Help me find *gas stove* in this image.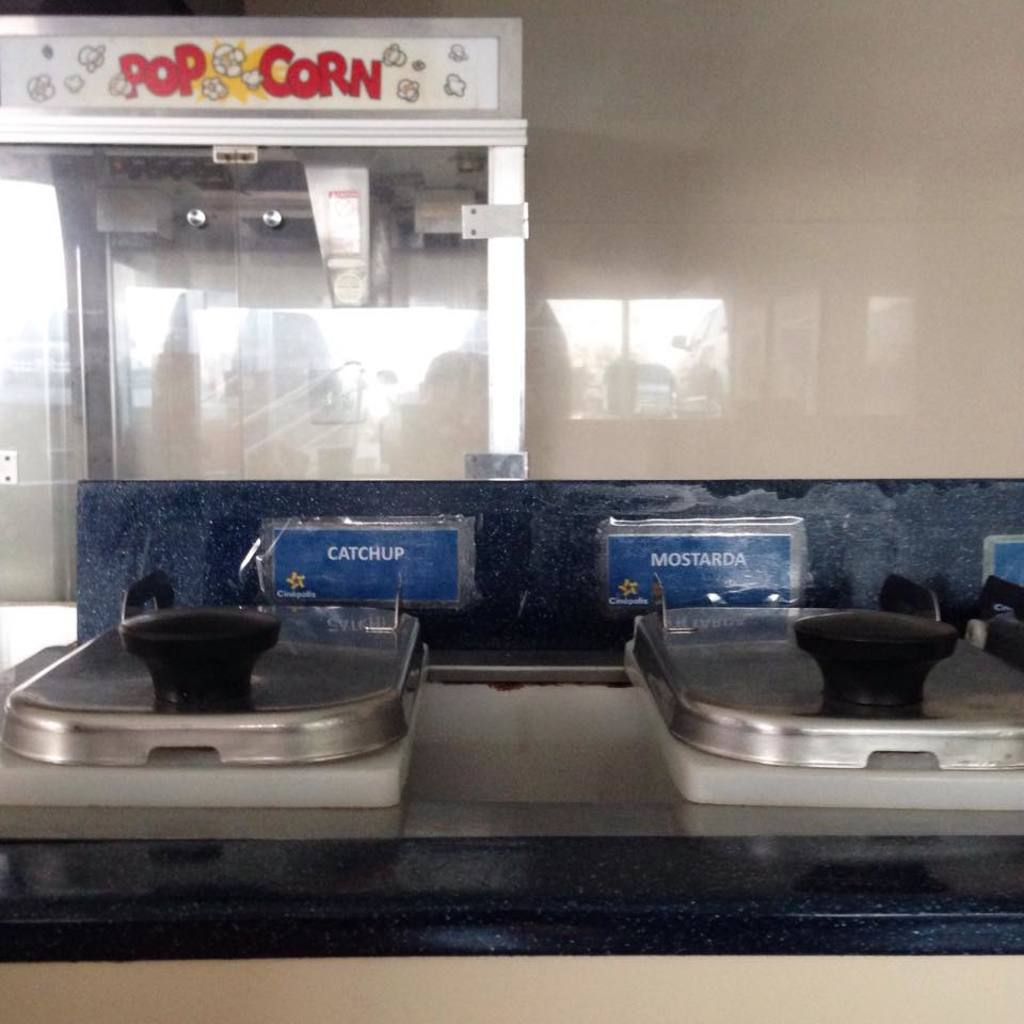
Found it: l=0, t=590, r=441, b=807.
